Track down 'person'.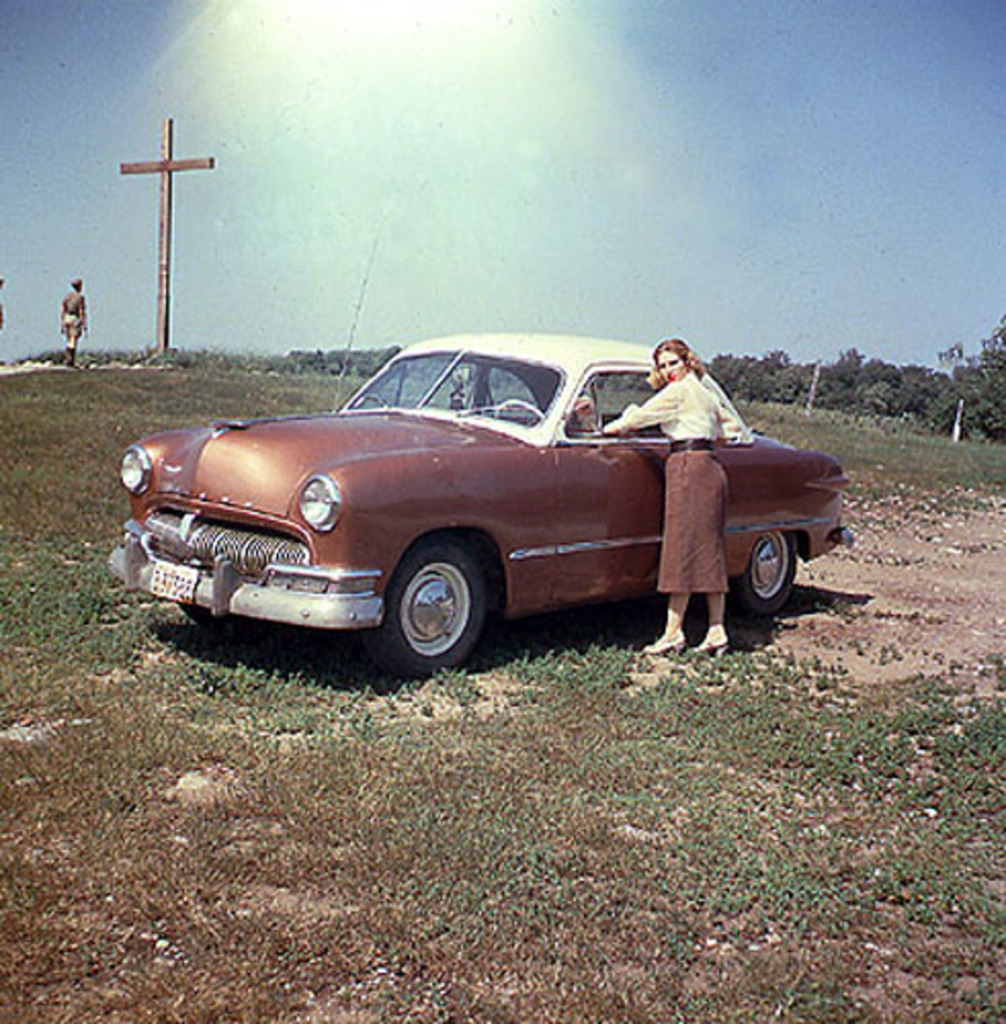
Tracked to crop(600, 340, 725, 655).
